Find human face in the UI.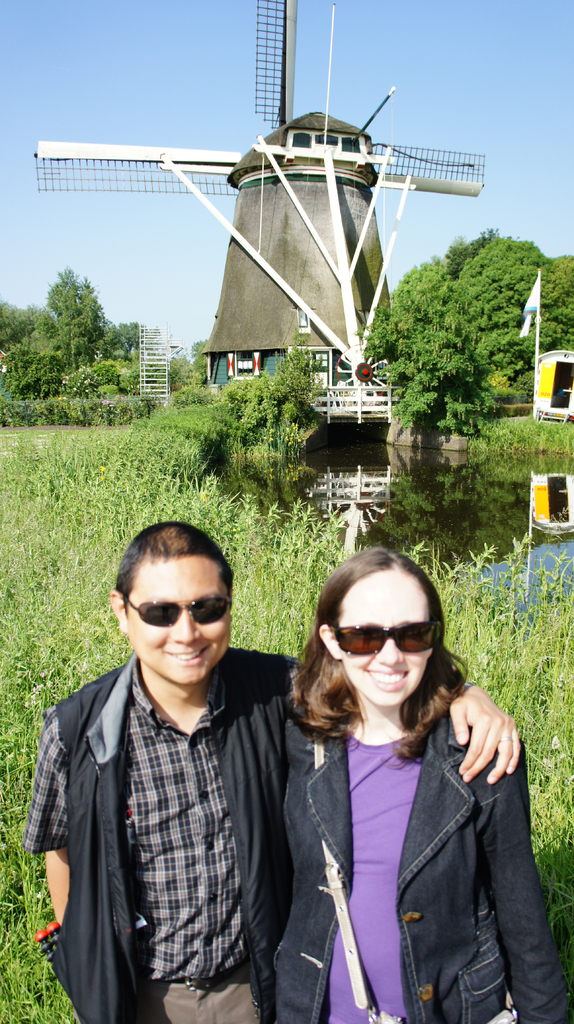
UI element at <bbox>126, 557, 235, 684</bbox>.
